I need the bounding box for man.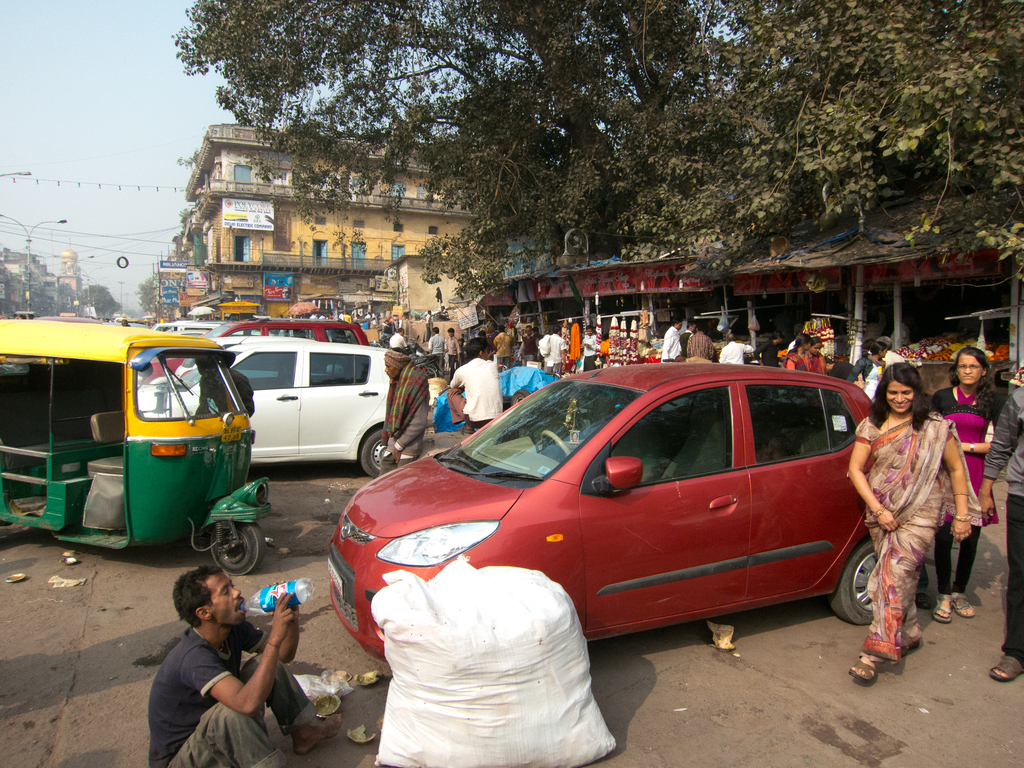
Here it is: x1=388 y1=329 x2=406 y2=349.
